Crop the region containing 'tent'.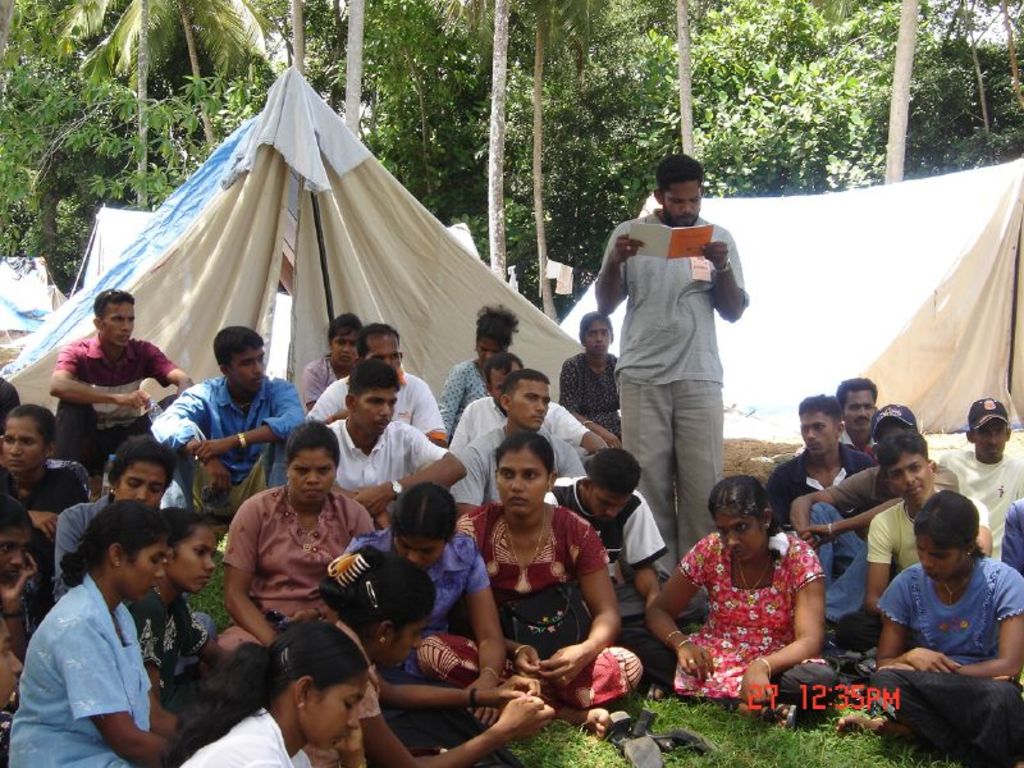
Crop region: [left=64, top=214, right=517, bottom=294].
